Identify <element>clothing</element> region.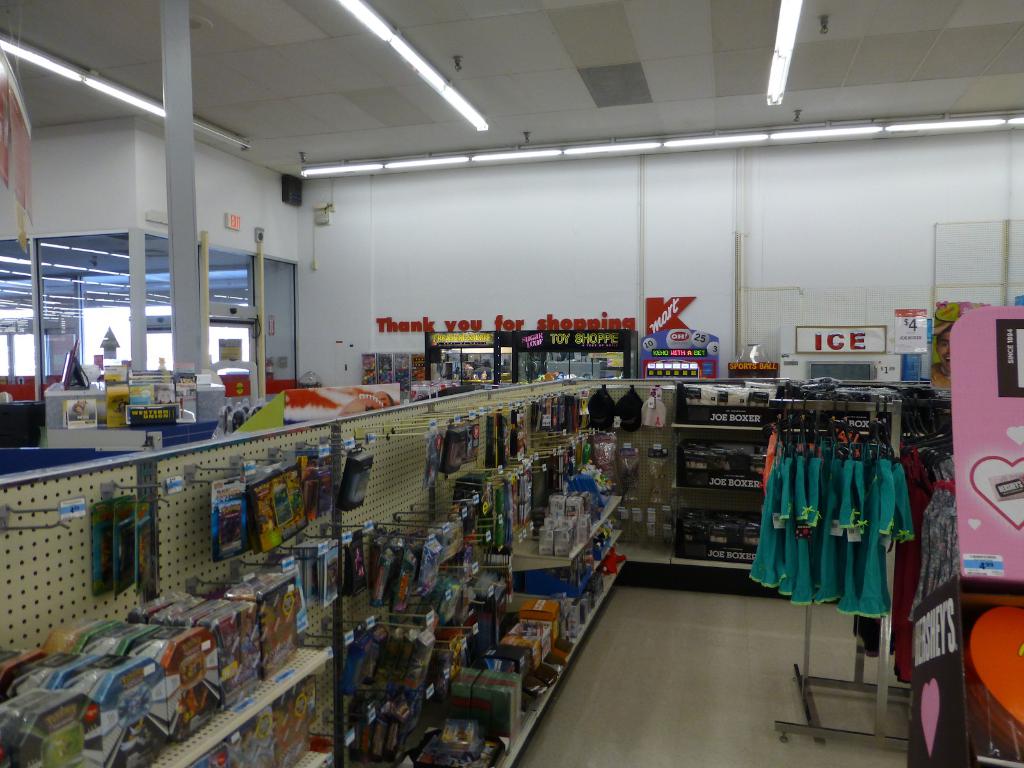
Region: bbox=[888, 457, 922, 584].
